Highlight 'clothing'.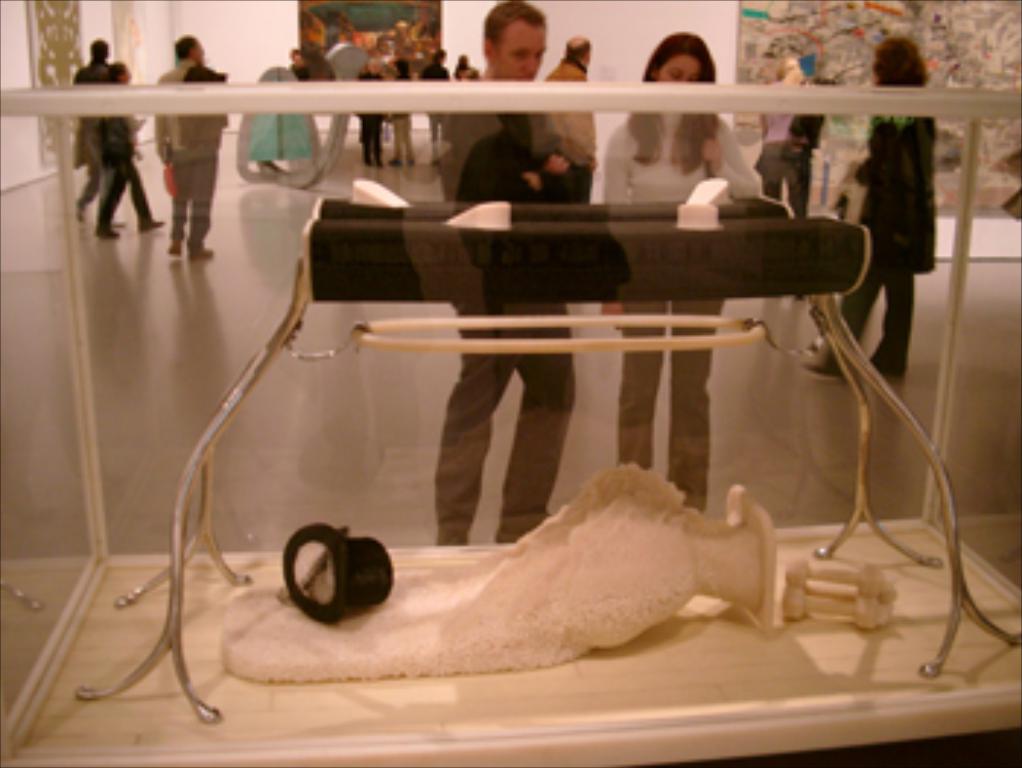
Highlighted region: box(418, 53, 453, 82).
